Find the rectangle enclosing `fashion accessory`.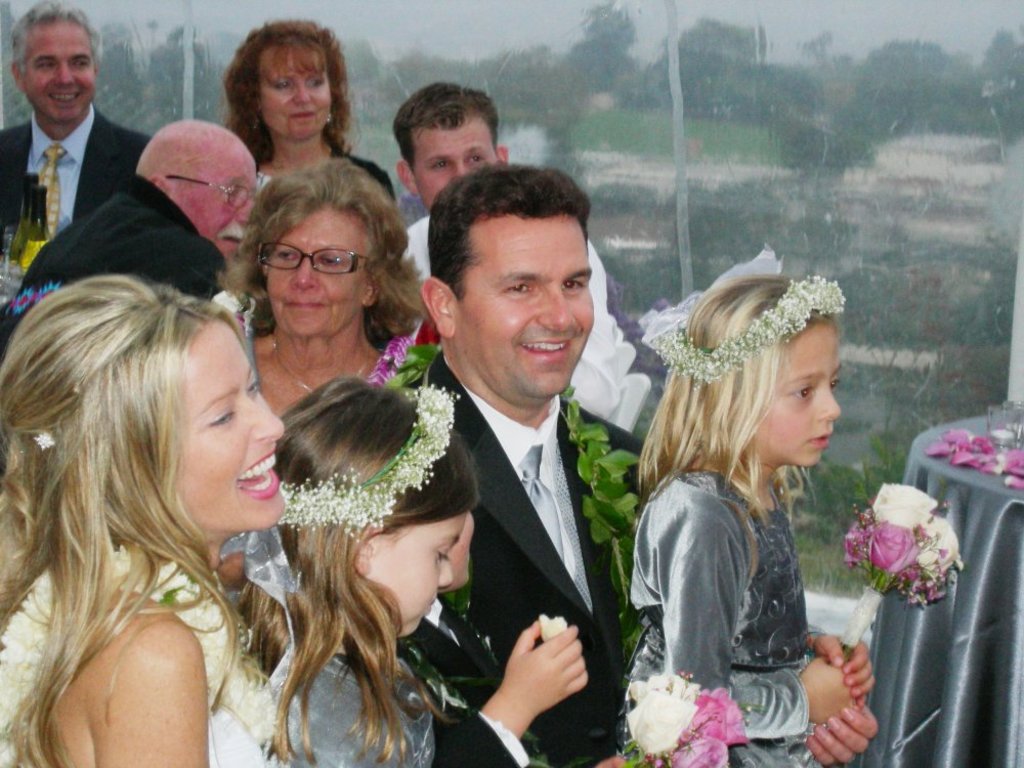
[left=655, top=268, right=847, bottom=380].
